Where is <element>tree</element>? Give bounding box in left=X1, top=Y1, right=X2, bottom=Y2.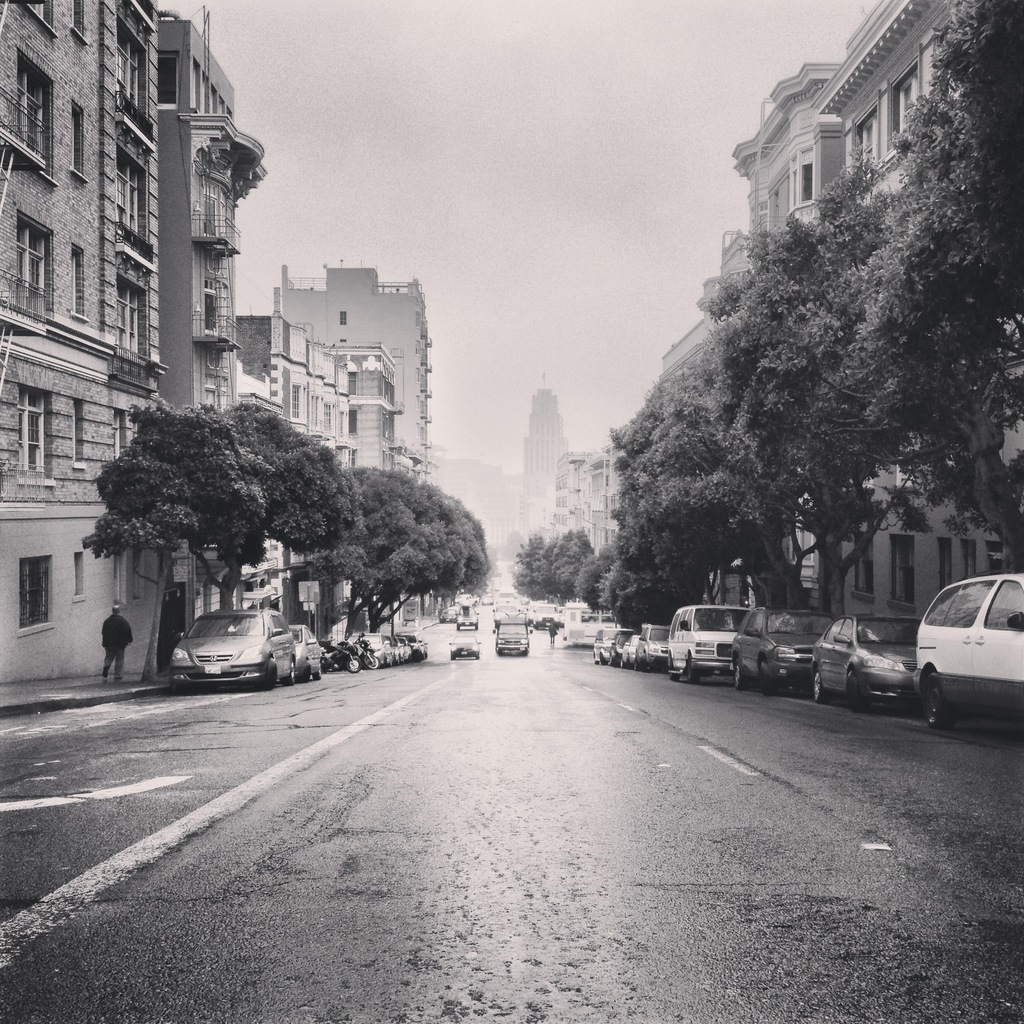
left=501, top=525, right=592, bottom=625.
